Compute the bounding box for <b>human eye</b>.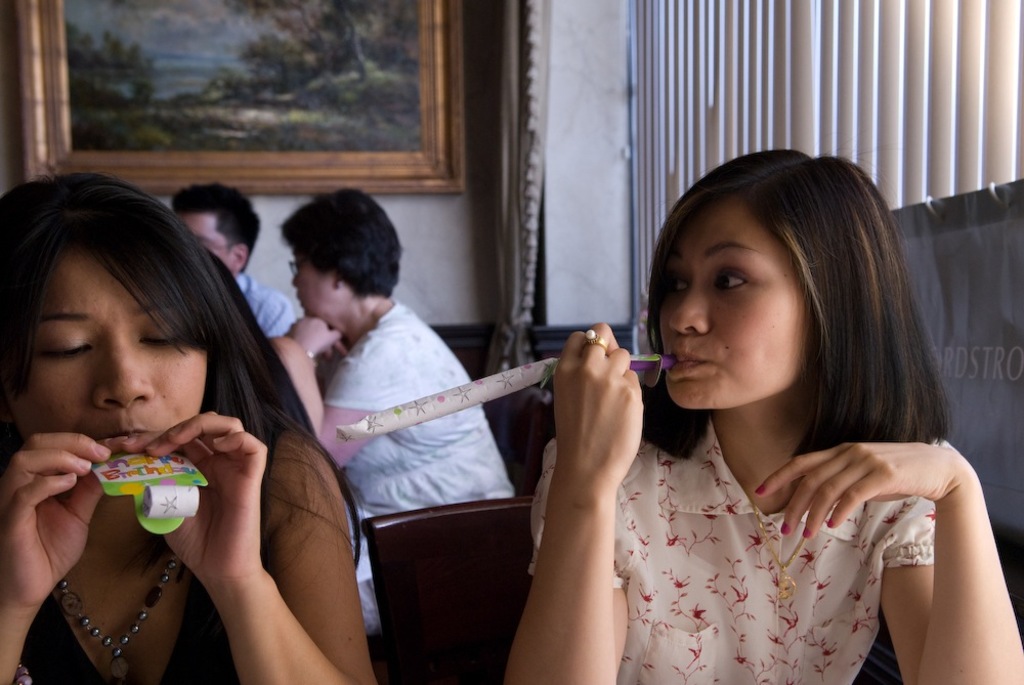
668,268,690,289.
